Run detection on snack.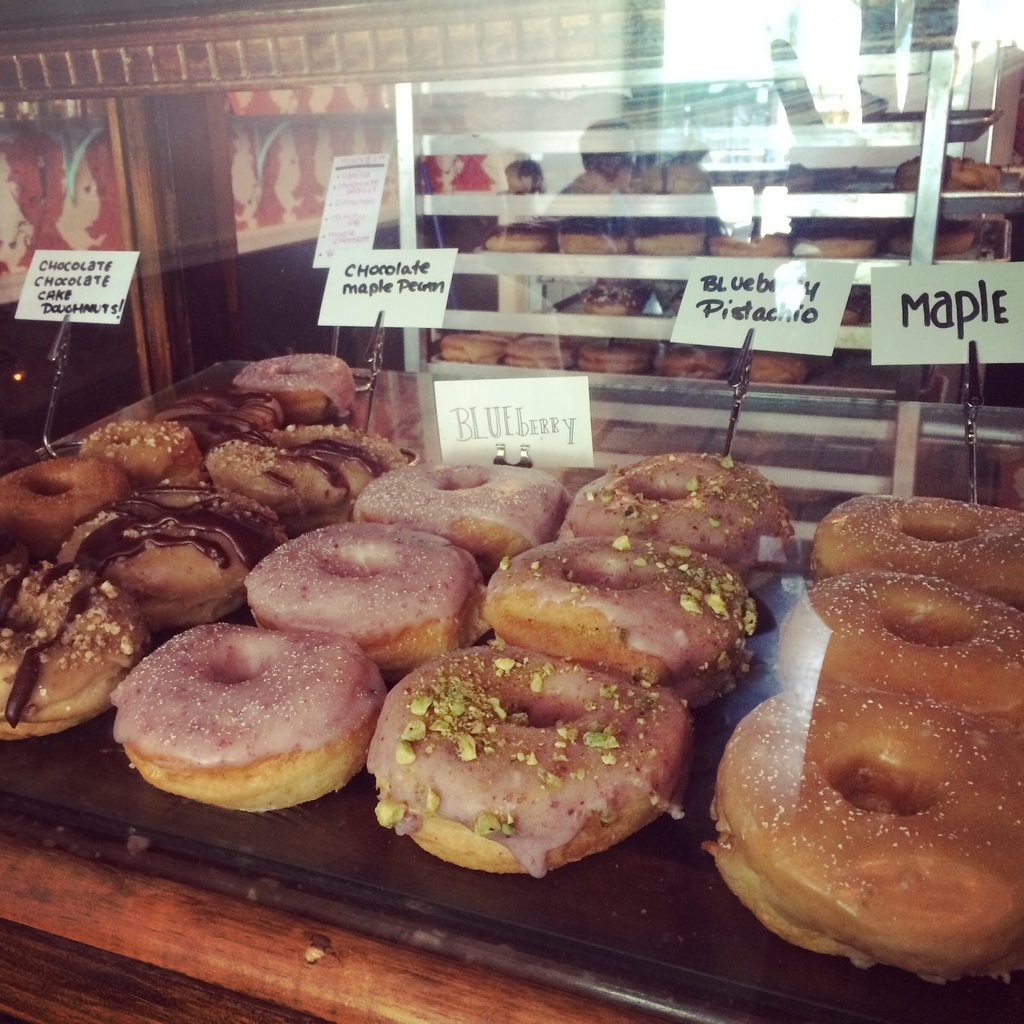
Result: <region>477, 221, 550, 246</region>.
